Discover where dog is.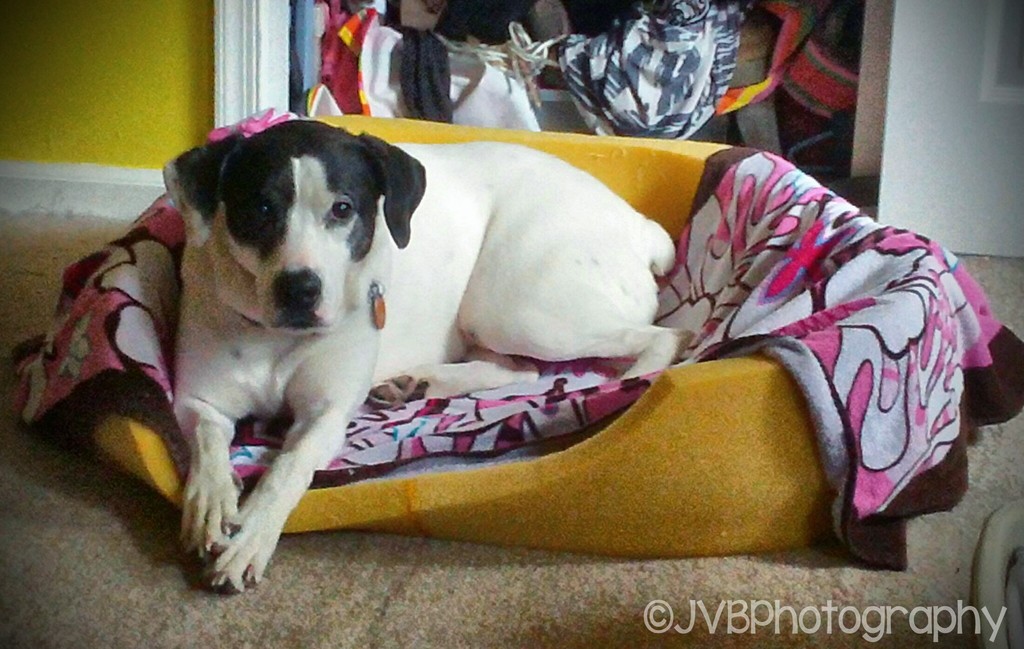
Discovered at {"x1": 160, "y1": 119, "x2": 676, "y2": 591}.
